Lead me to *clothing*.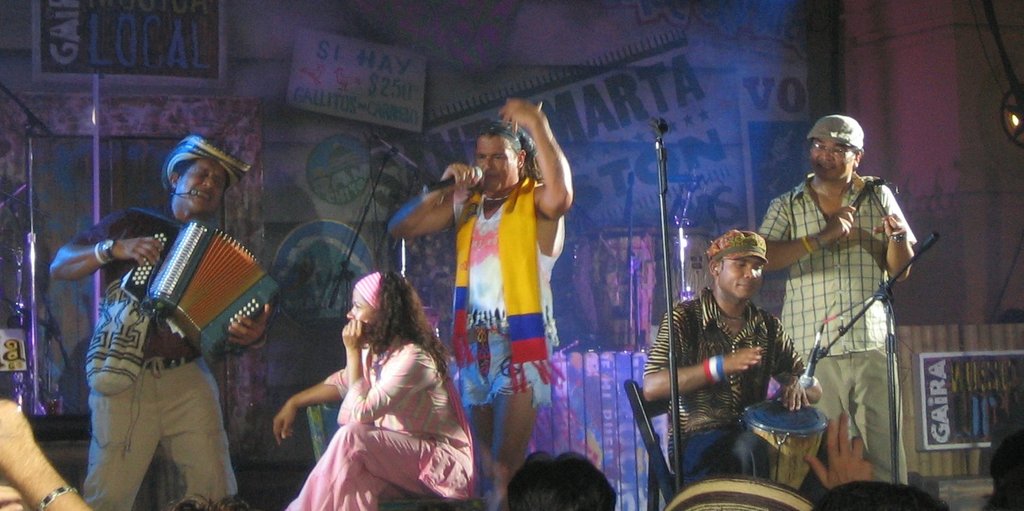
Lead to locate(640, 288, 805, 499).
